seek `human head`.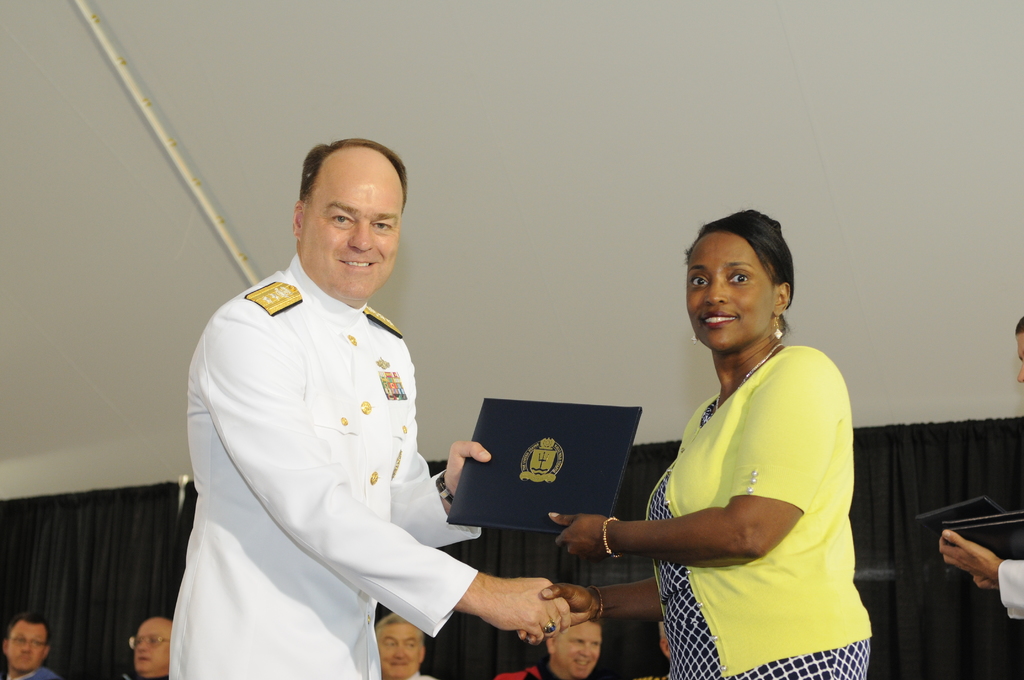
(289,134,408,299).
